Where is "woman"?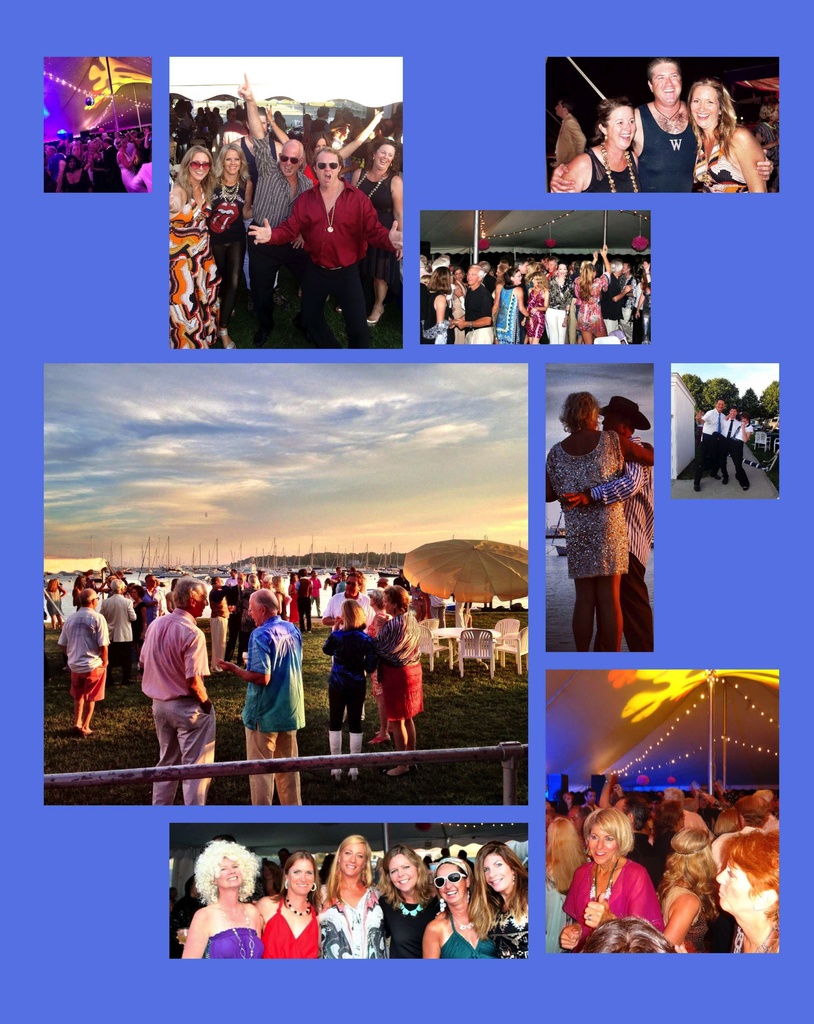
bbox=(167, 140, 241, 350).
